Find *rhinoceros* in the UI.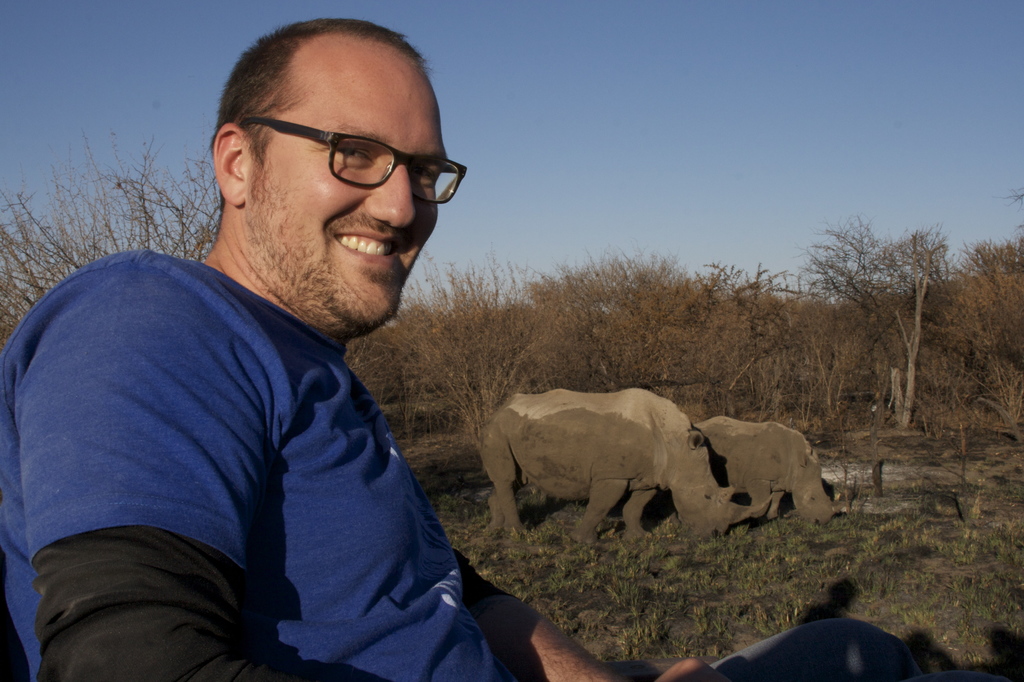
UI element at box(694, 416, 836, 524).
